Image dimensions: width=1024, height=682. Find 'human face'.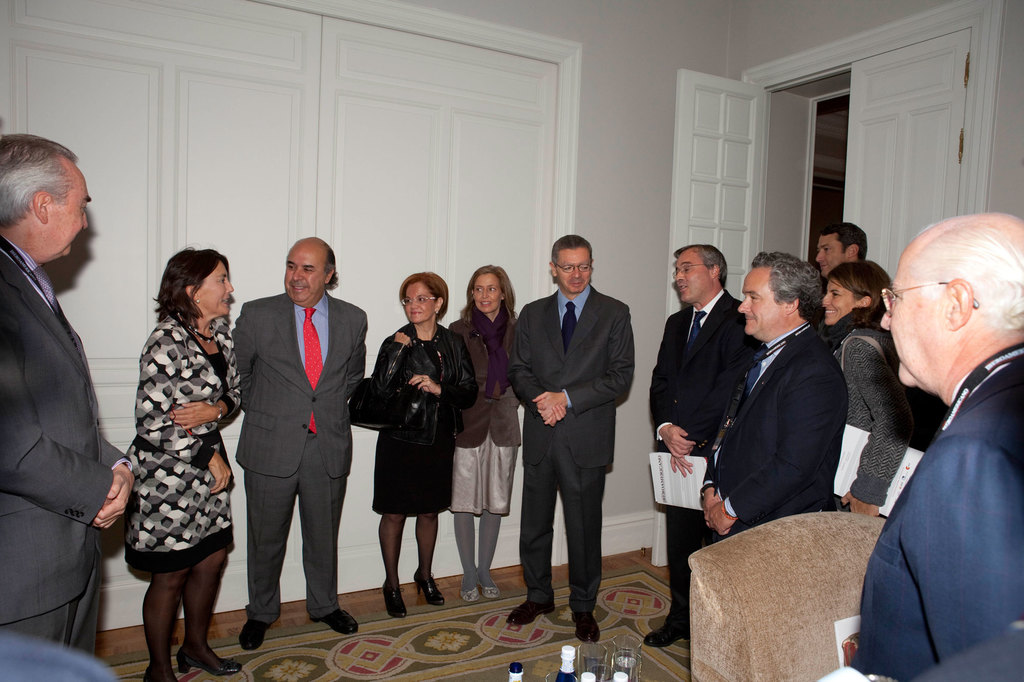
(x1=673, y1=255, x2=712, y2=303).
